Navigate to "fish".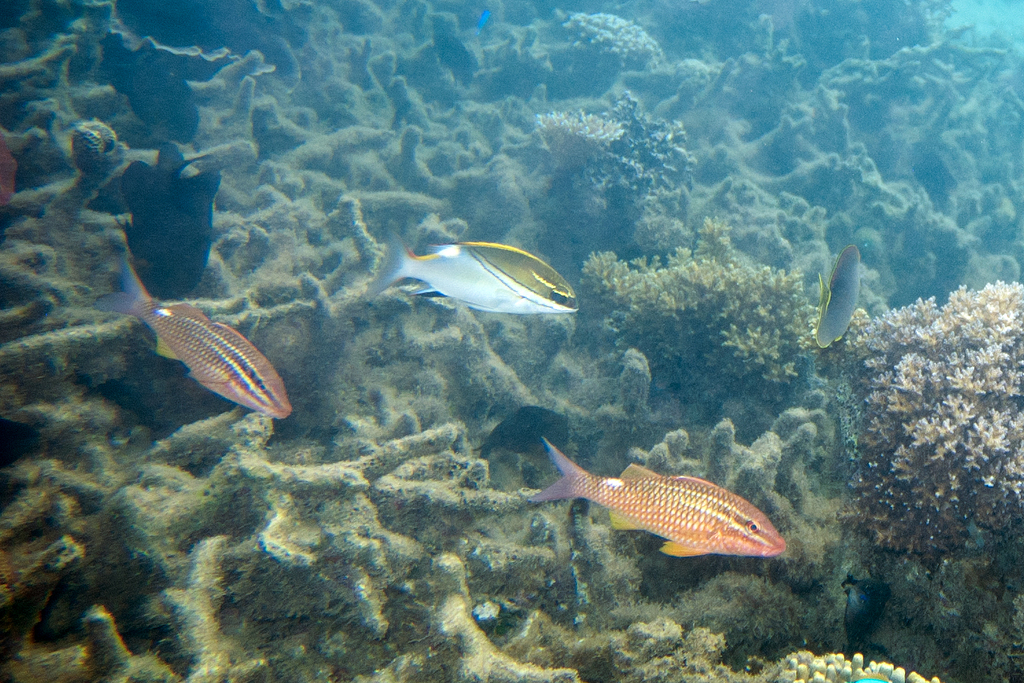
Navigation target: (477,11,493,33).
